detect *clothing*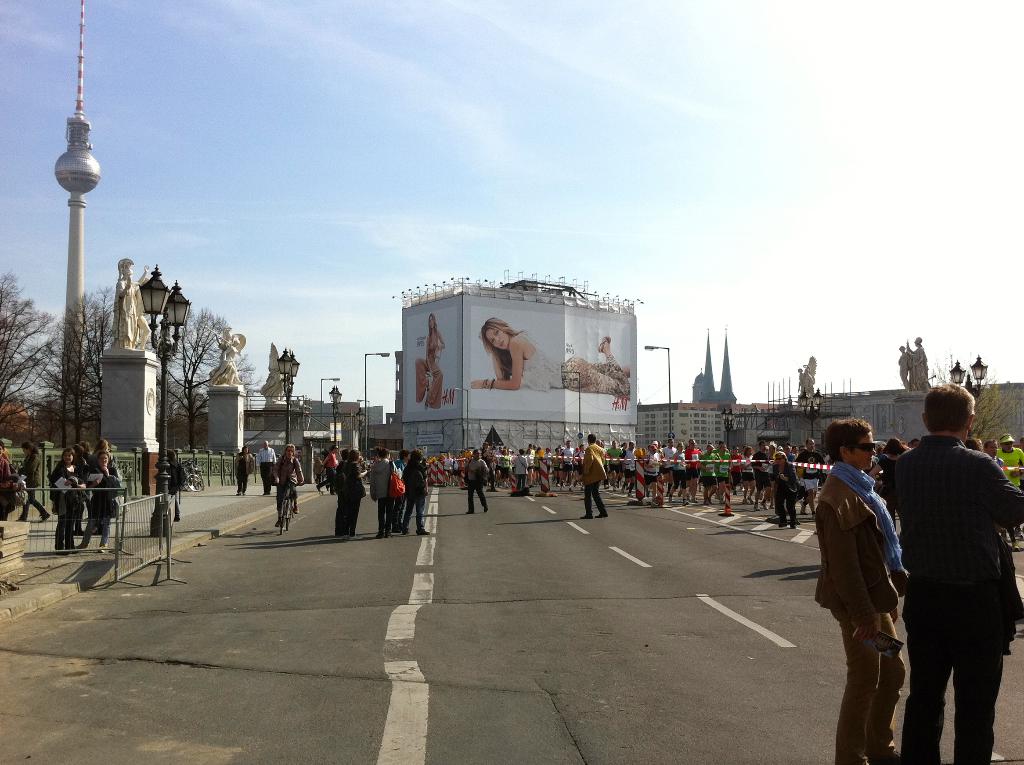
pyautogui.locateOnScreen(256, 447, 275, 495)
